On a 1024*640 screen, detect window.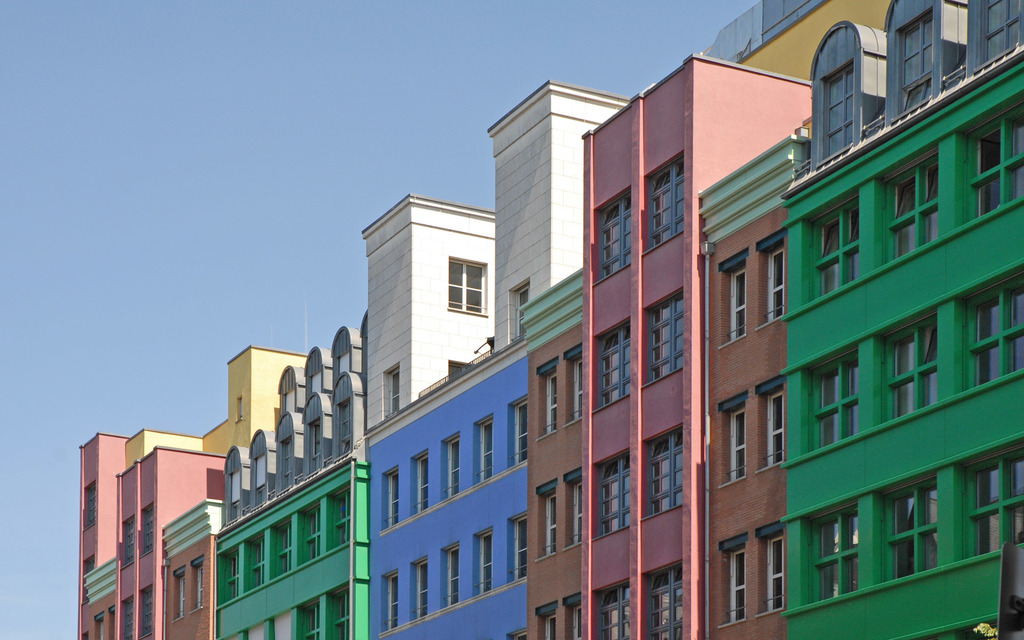
Rect(219, 550, 238, 604).
